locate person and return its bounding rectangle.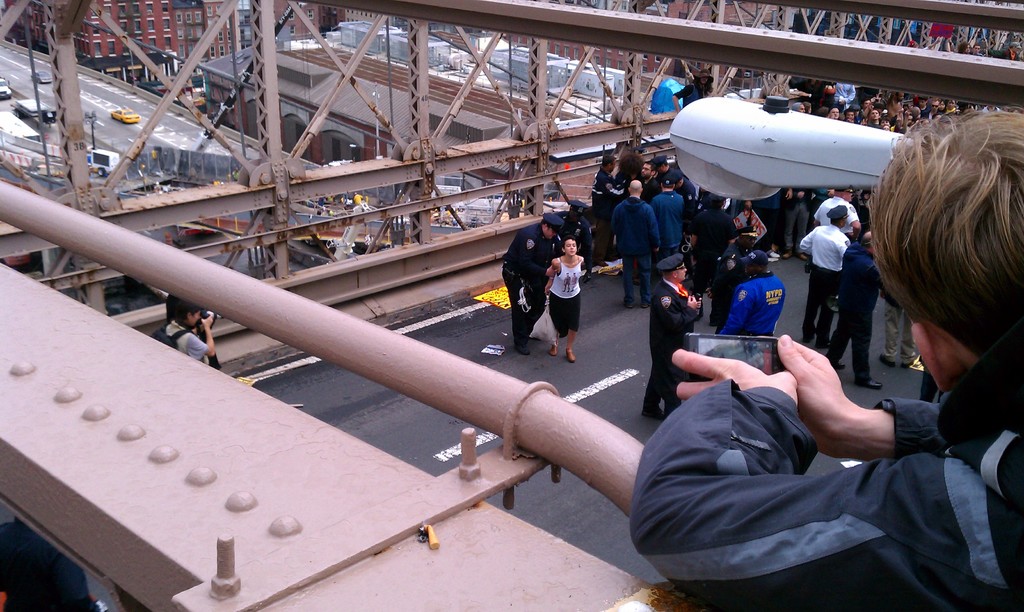
811,188,860,238.
